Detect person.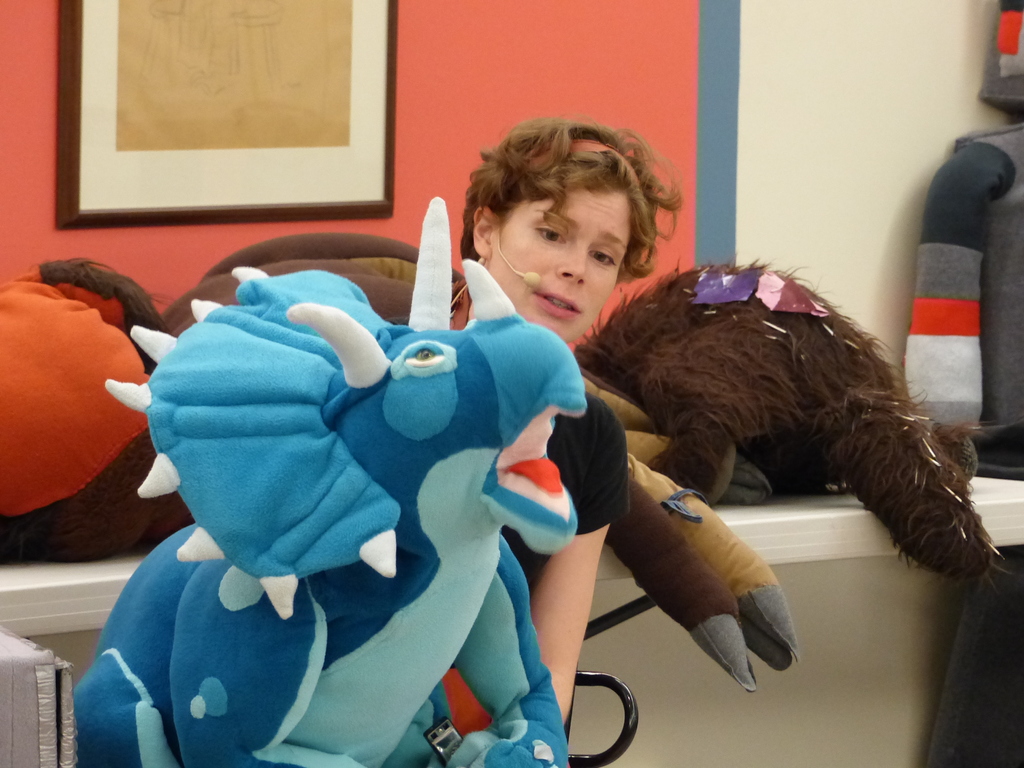
Detected at {"left": 348, "top": 117, "right": 792, "bottom": 741}.
